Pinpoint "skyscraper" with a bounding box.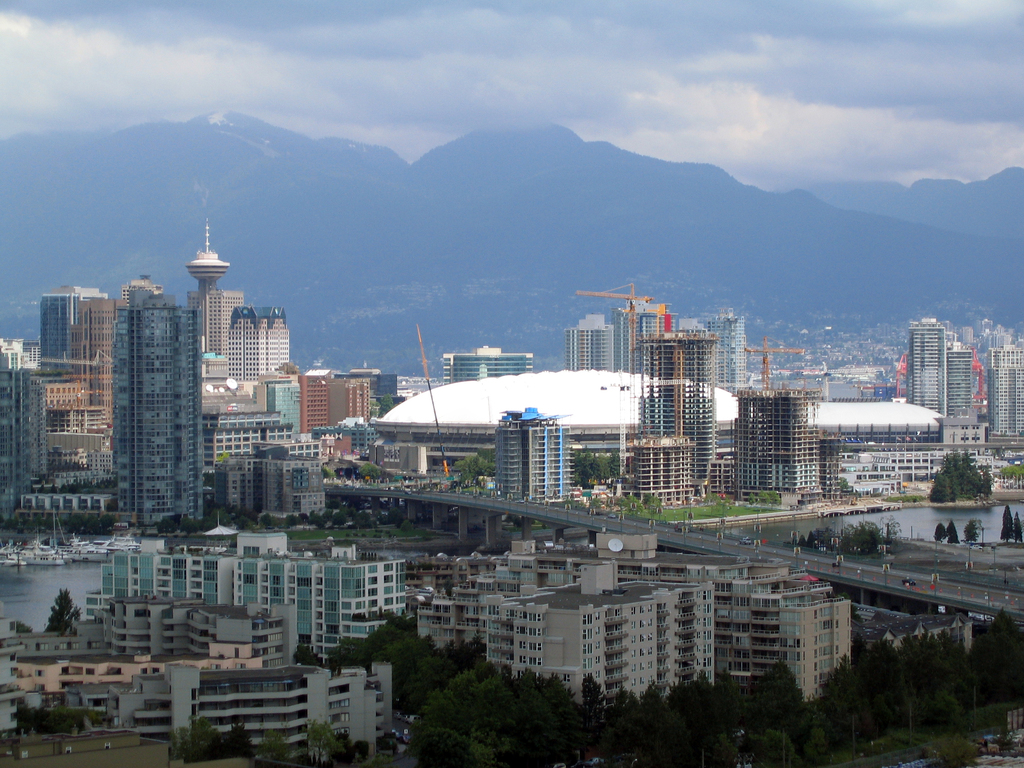
BBox(79, 512, 405, 668).
